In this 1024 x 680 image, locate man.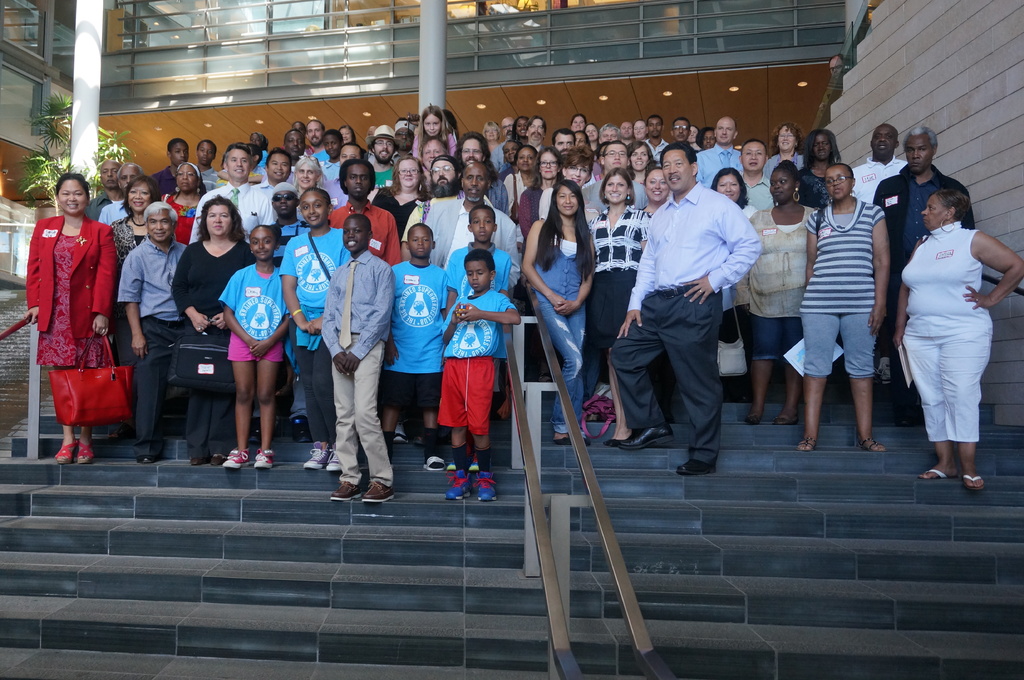
Bounding box: <region>601, 125, 620, 145</region>.
